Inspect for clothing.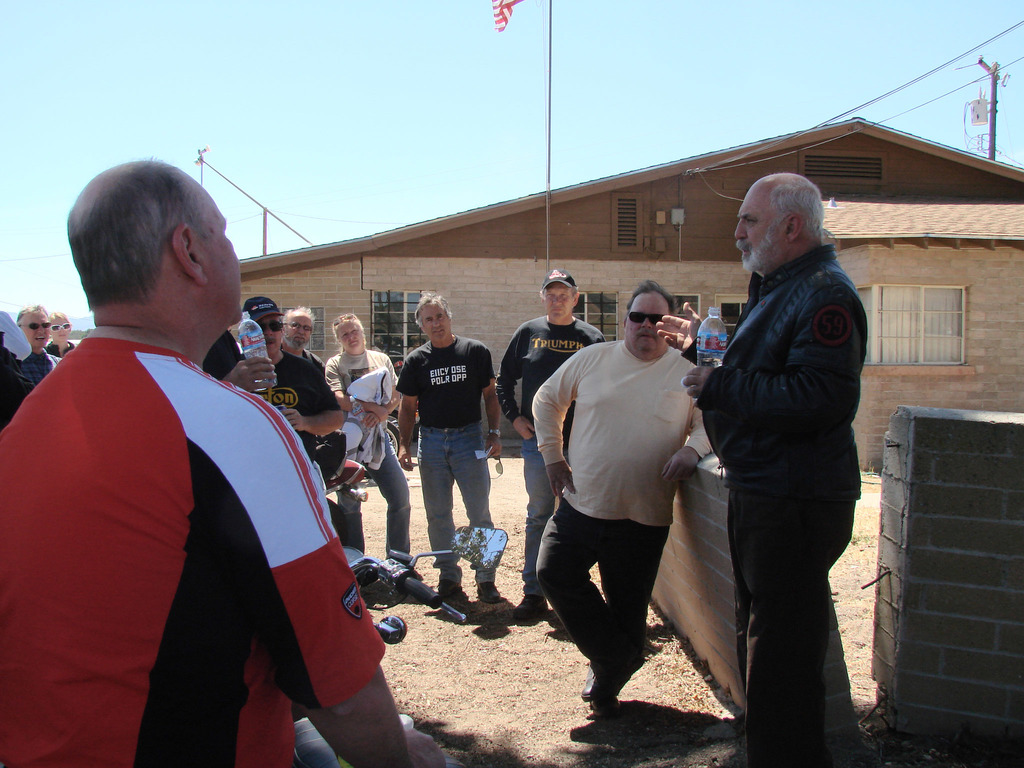
Inspection: x1=537, y1=498, x2=669, y2=674.
